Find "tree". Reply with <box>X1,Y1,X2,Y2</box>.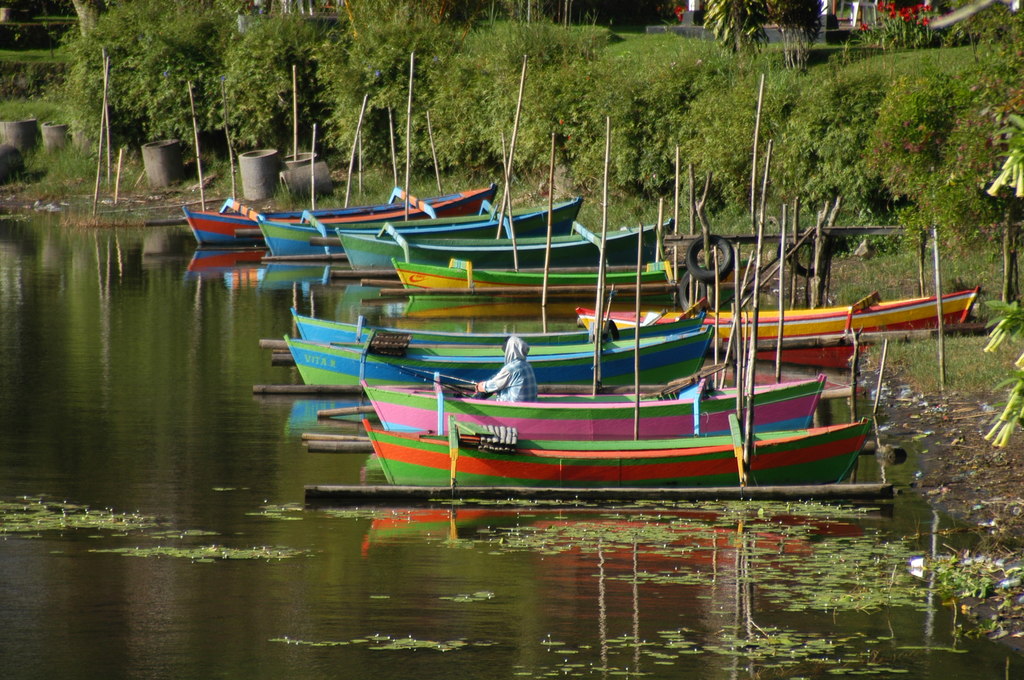
<box>756,55,891,311</box>.
